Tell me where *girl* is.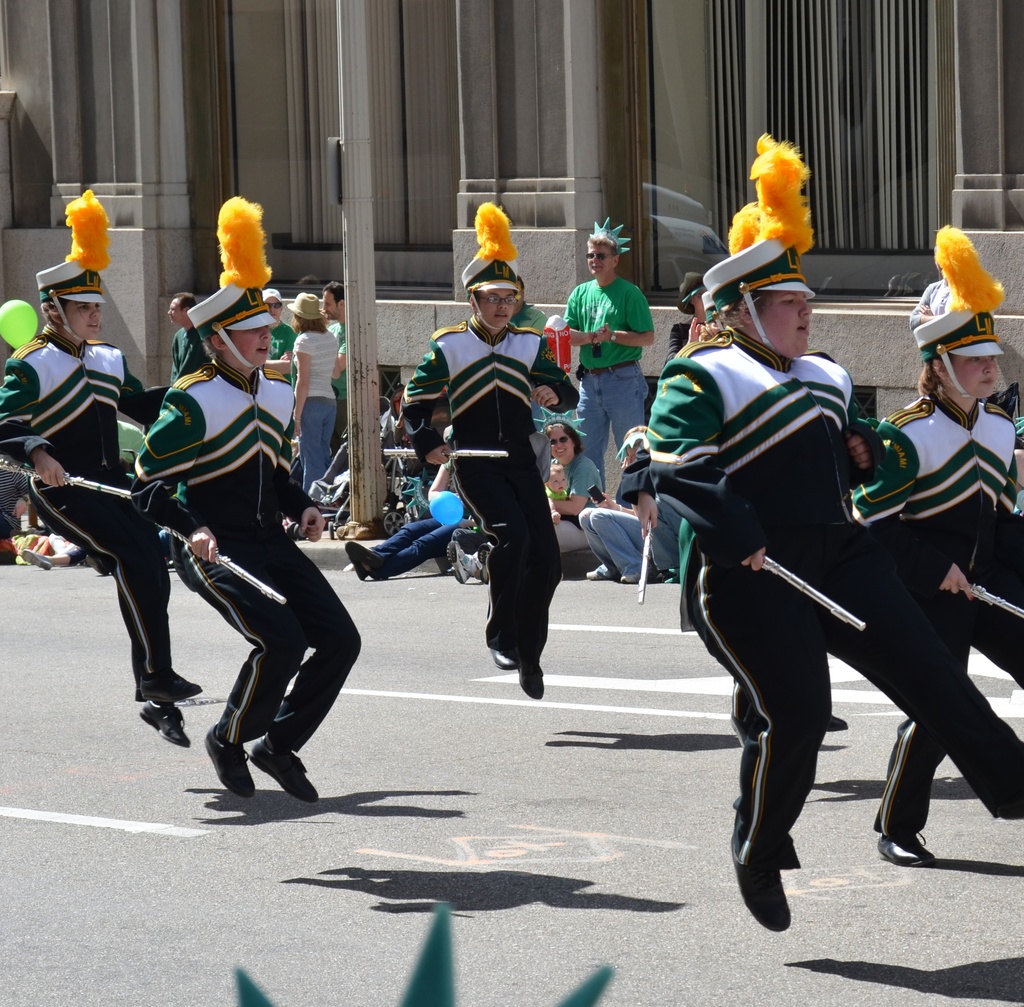
*girl* is at left=295, top=290, right=343, bottom=500.
